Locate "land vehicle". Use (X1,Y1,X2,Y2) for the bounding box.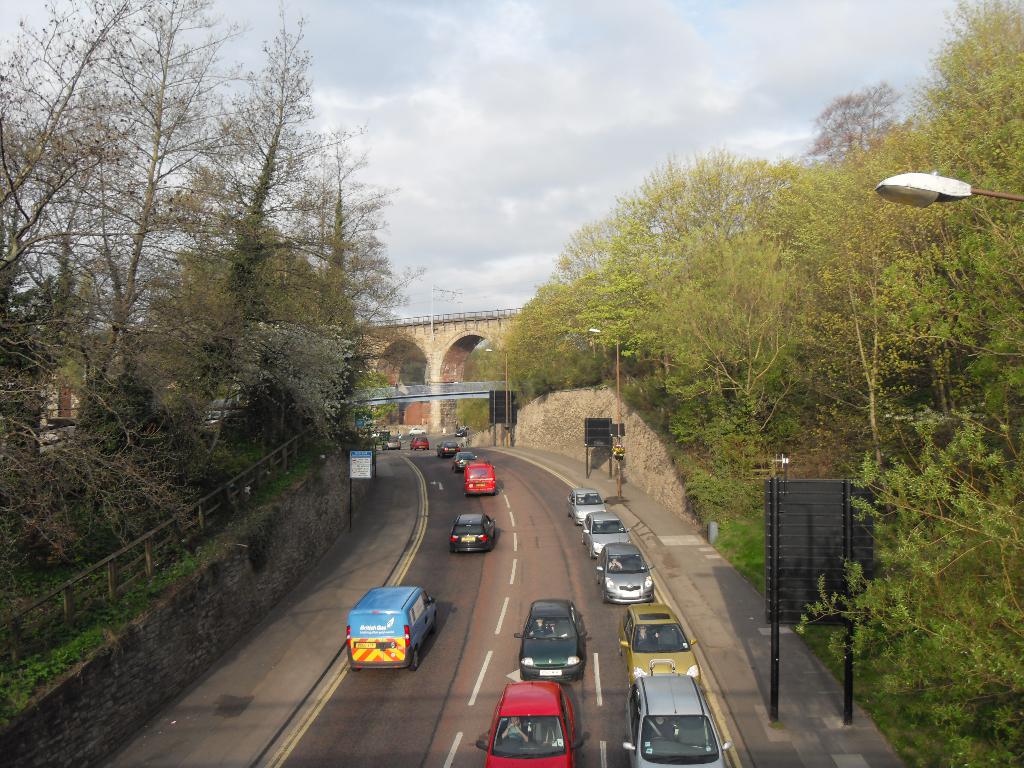
(351,591,440,679).
